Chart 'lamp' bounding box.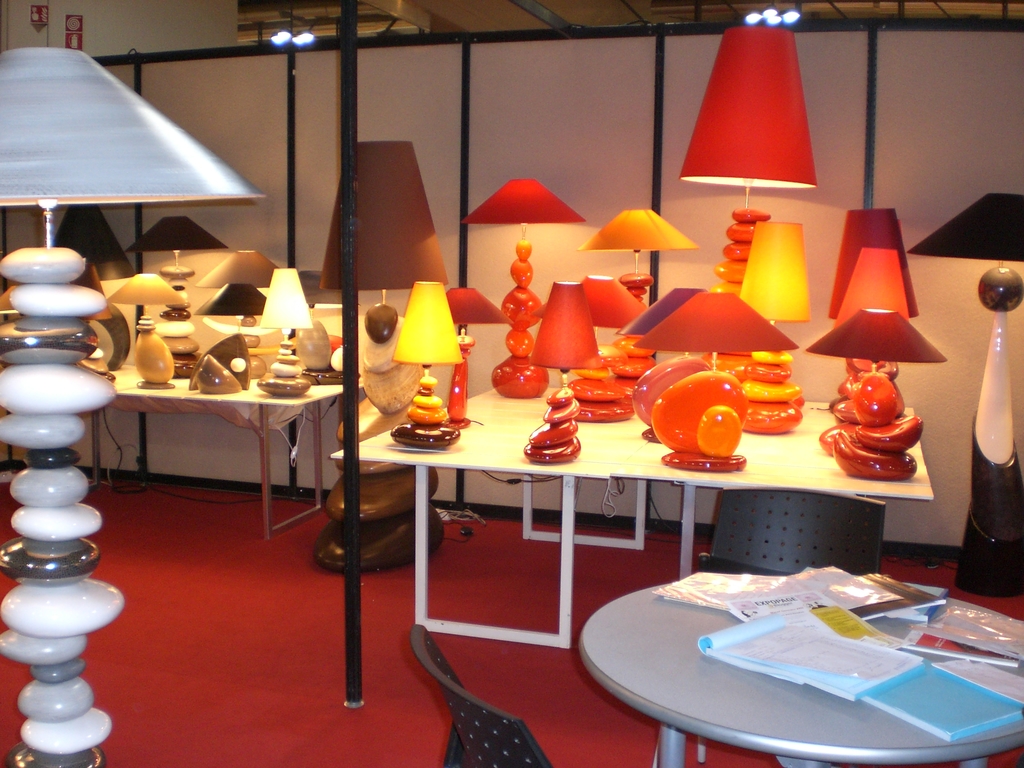
Charted: detection(390, 281, 463, 451).
